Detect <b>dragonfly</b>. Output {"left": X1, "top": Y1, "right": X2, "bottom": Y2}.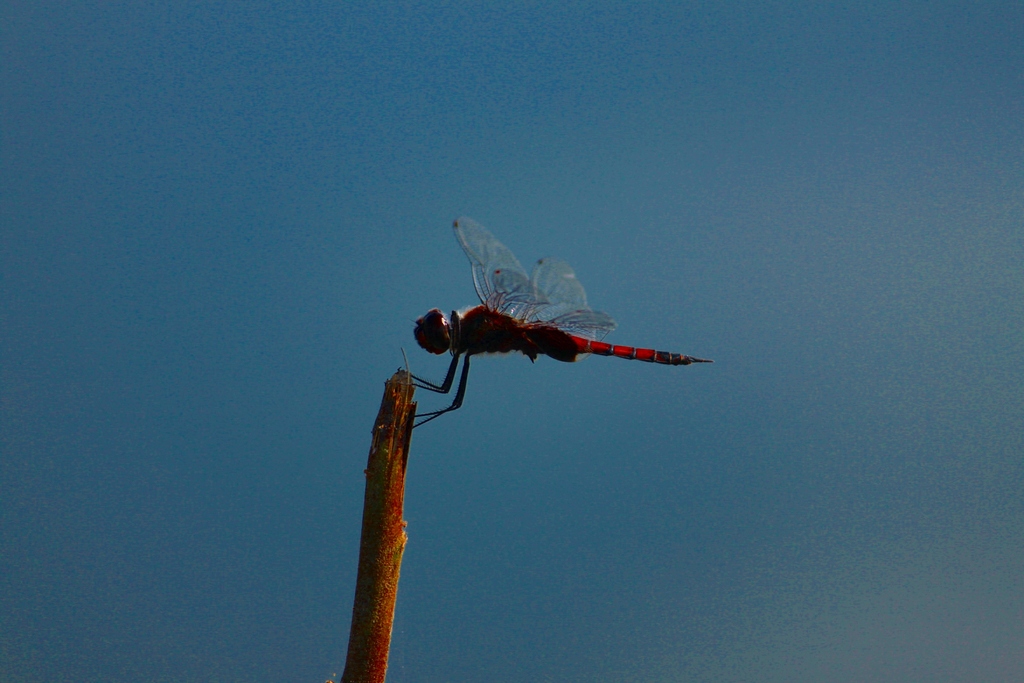
{"left": 402, "top": 215, "right": 716, "bottom": 429}.
